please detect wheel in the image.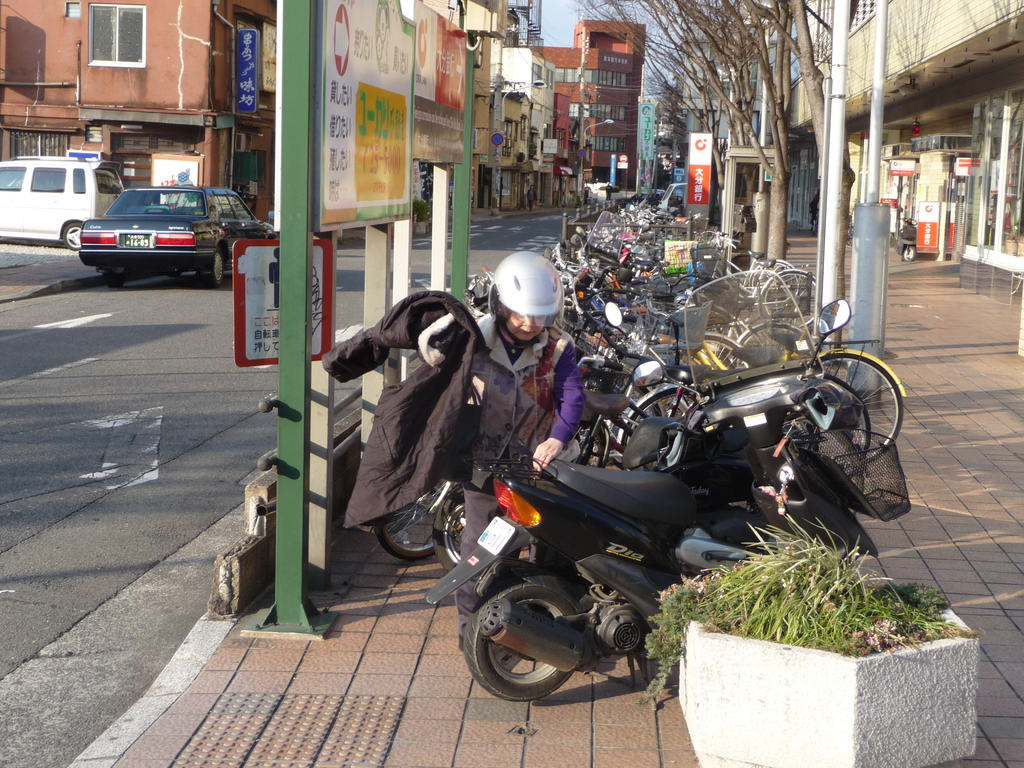
[378,480,446,562].
